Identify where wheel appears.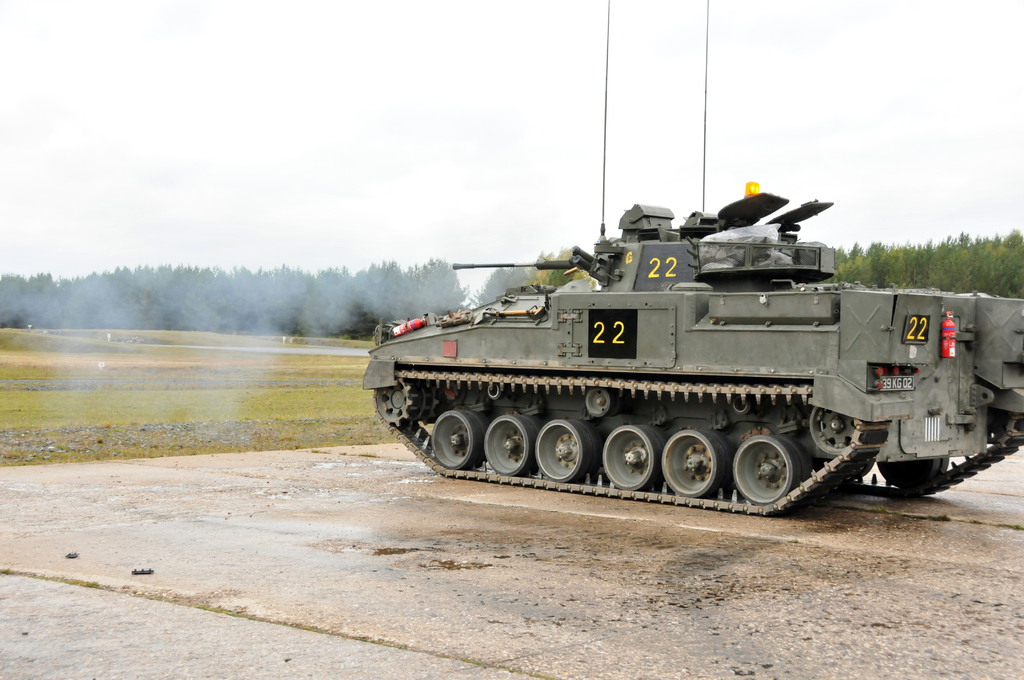
Appears at BBox(536, 423, 602, 492).
